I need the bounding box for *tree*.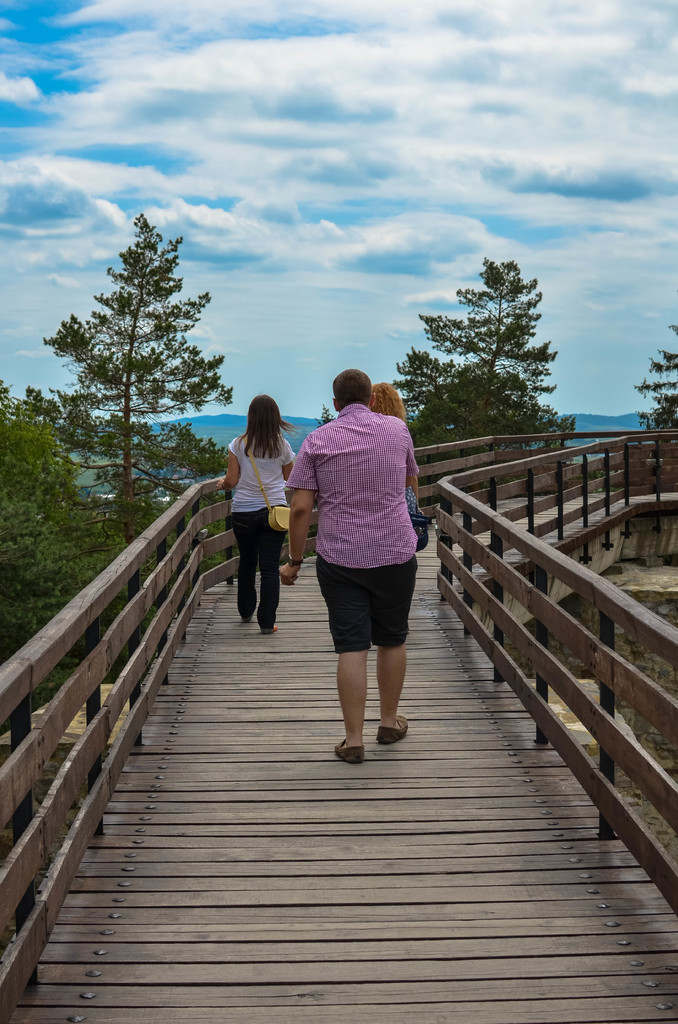
Here it is: (44,194,232,541).
